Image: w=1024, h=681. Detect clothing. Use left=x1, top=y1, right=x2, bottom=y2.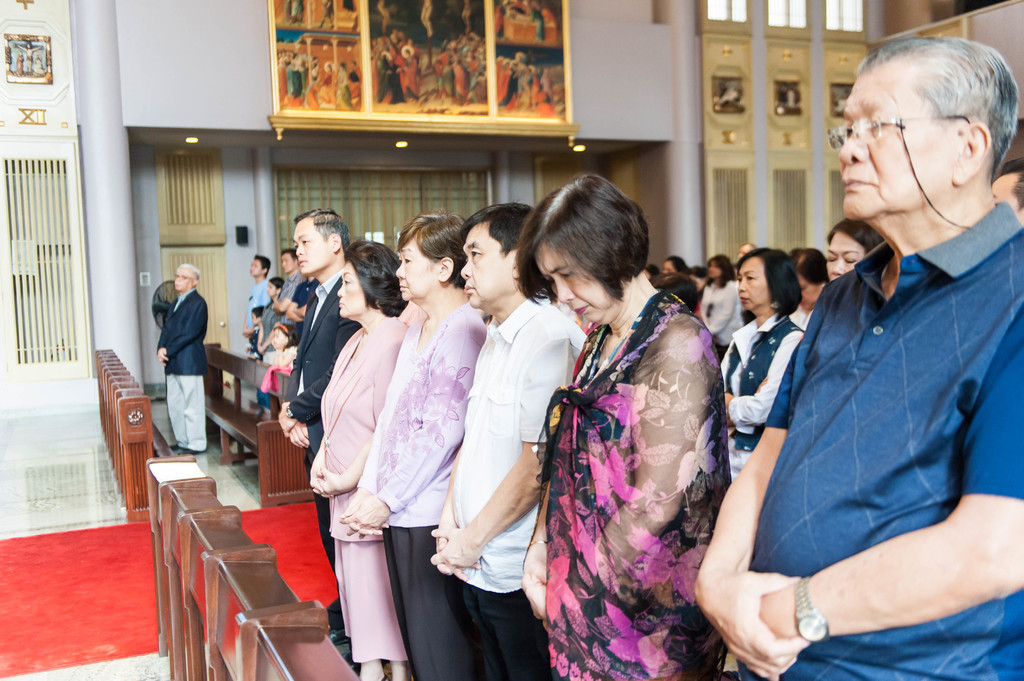
left=294, top=284, right=363, bottom=616.
